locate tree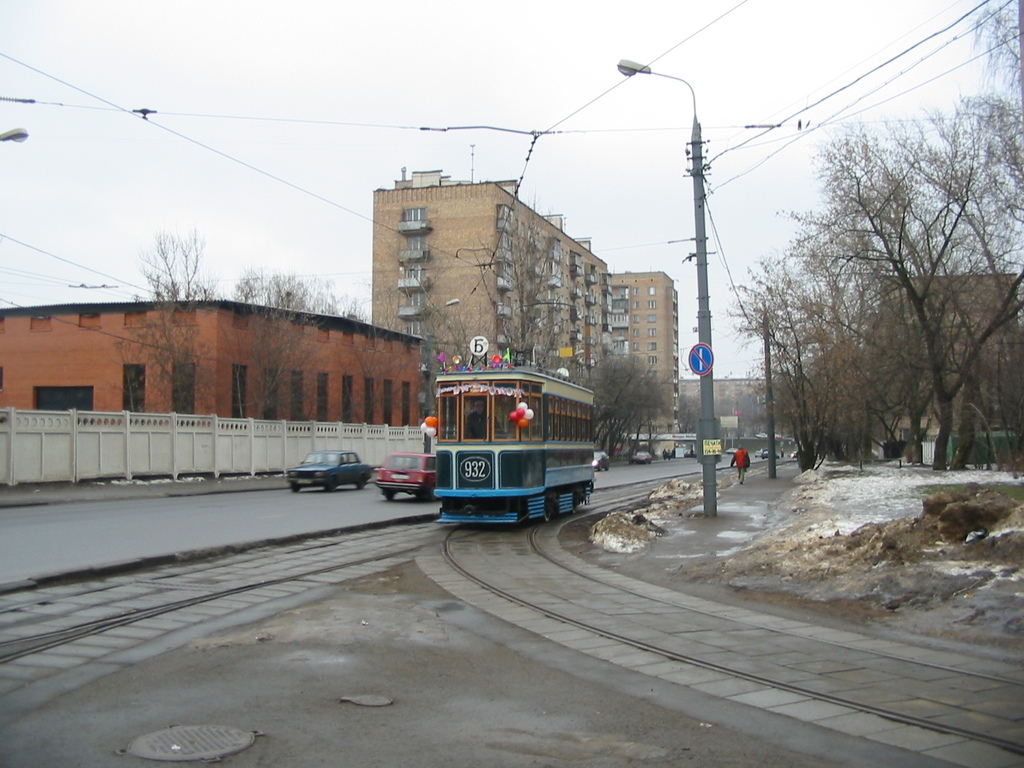
333 275 419 428
